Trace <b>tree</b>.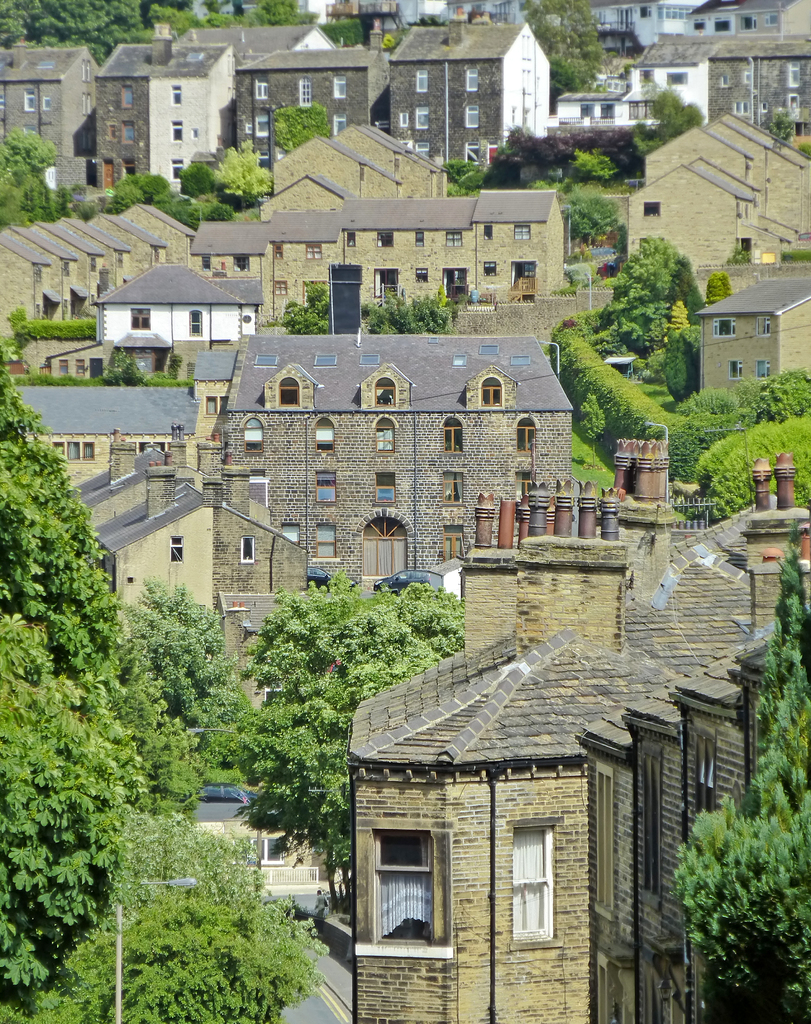
Traced to [left=0, top=126, right=76, bottom=241].
